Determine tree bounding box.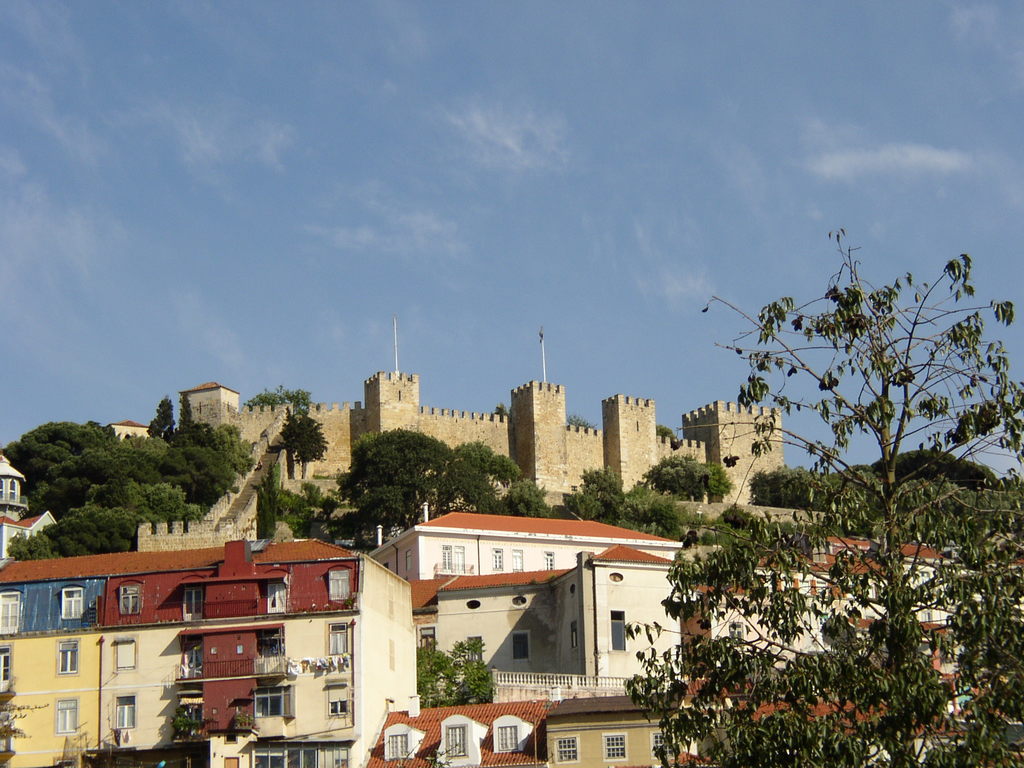
Determined: select_region(611, 229, 1023, 767).
